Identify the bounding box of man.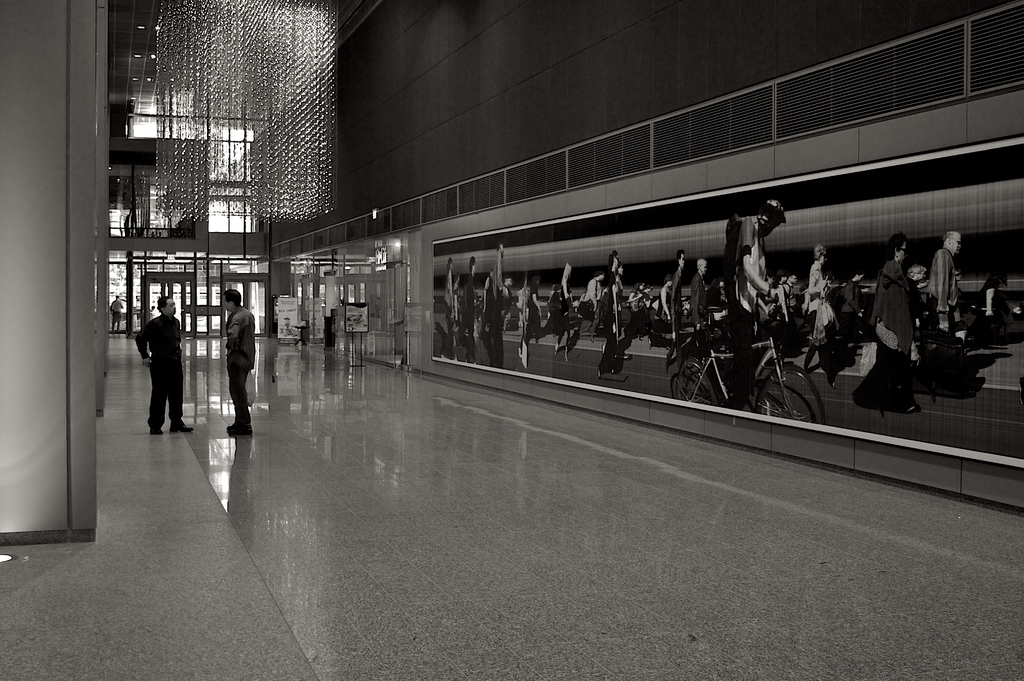
x1=582, y1=271, x2=604, y2=343.
